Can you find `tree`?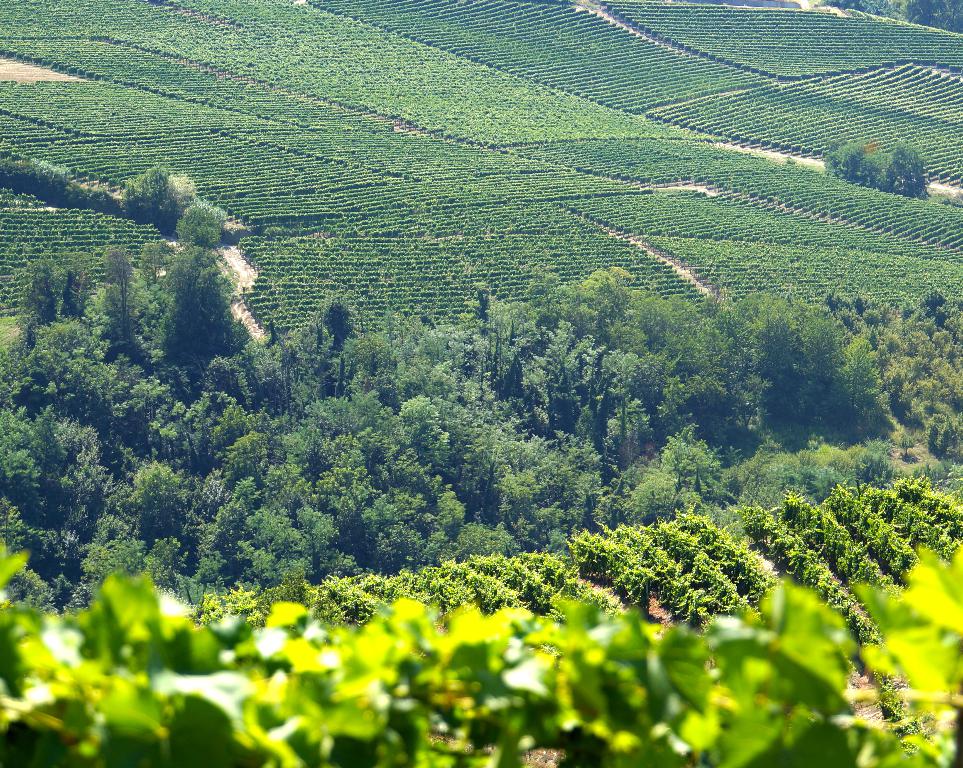
Yes, bounding box: 120,162,182,240.
